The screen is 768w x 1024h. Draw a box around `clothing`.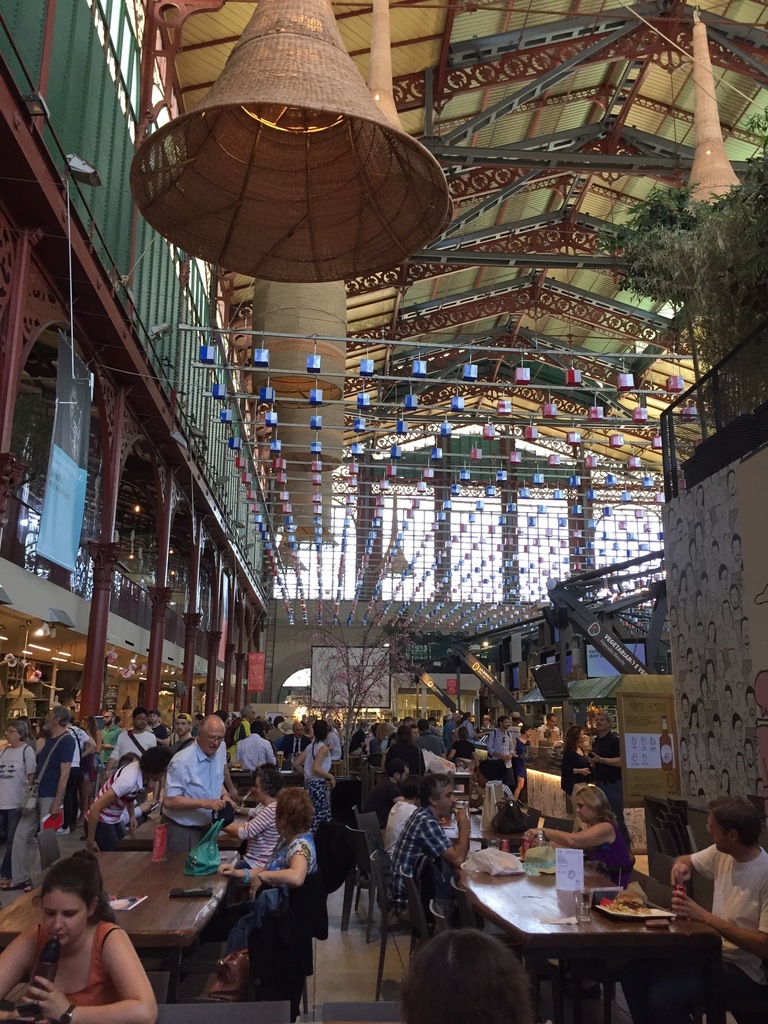
bbox=[402, 819, 454, 862].
